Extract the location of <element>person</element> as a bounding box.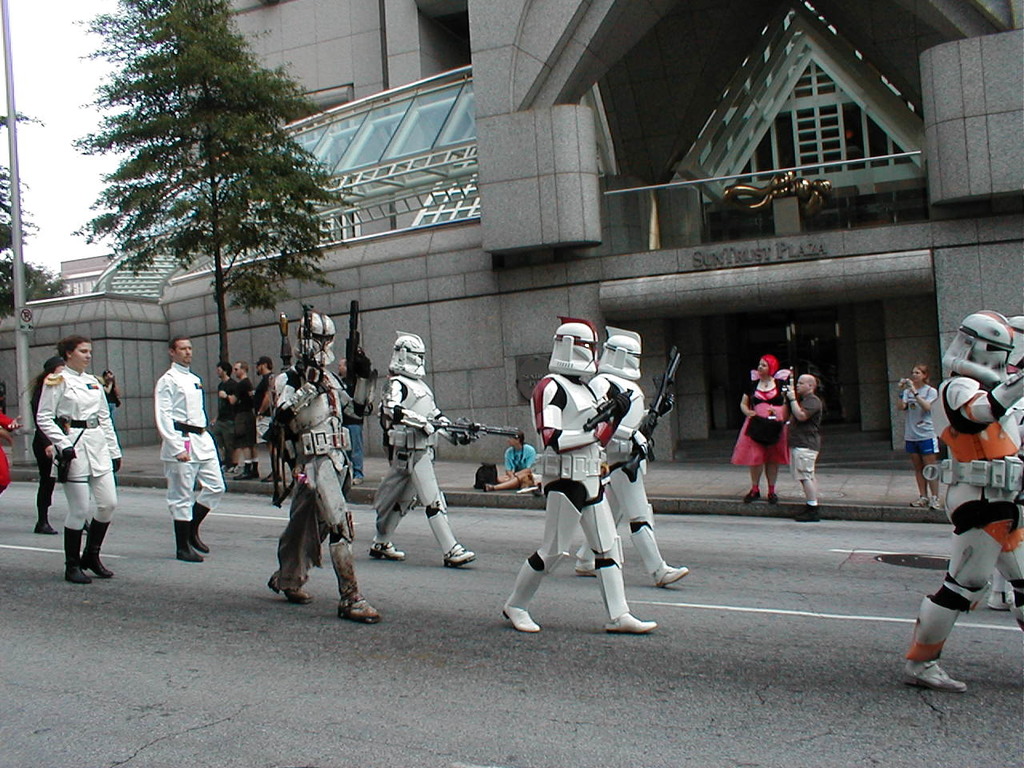
[left=261, top=312, right=386, bottom=623].
